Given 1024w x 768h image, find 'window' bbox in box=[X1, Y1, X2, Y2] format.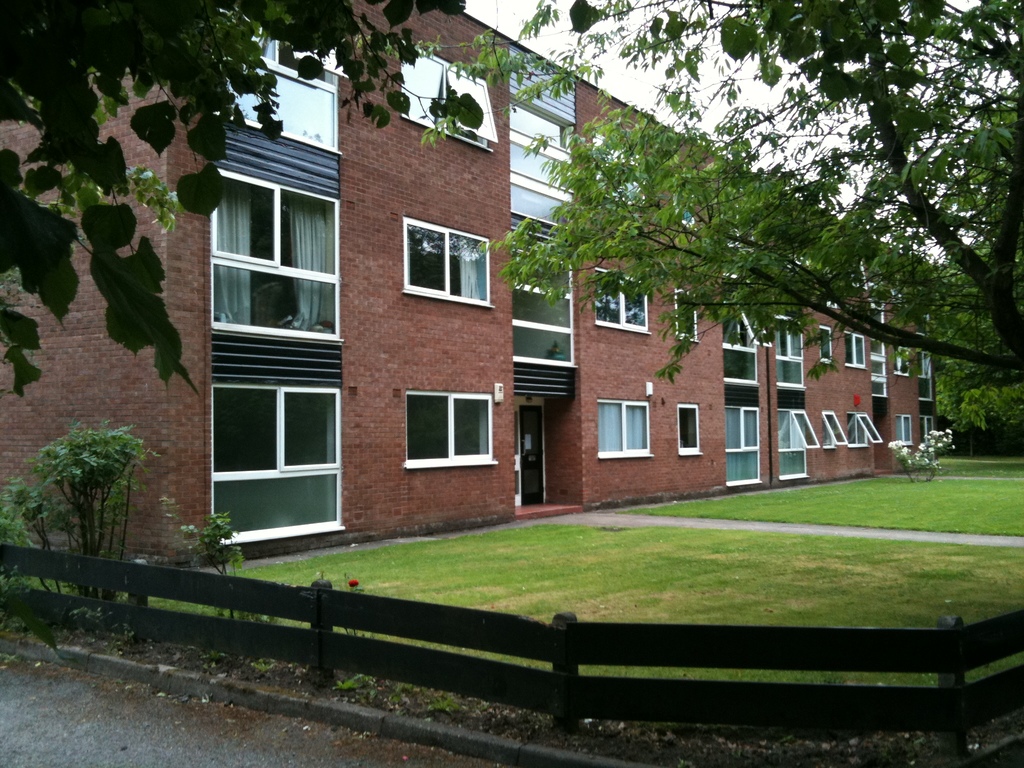
box=[675, 401, 705, 449].
